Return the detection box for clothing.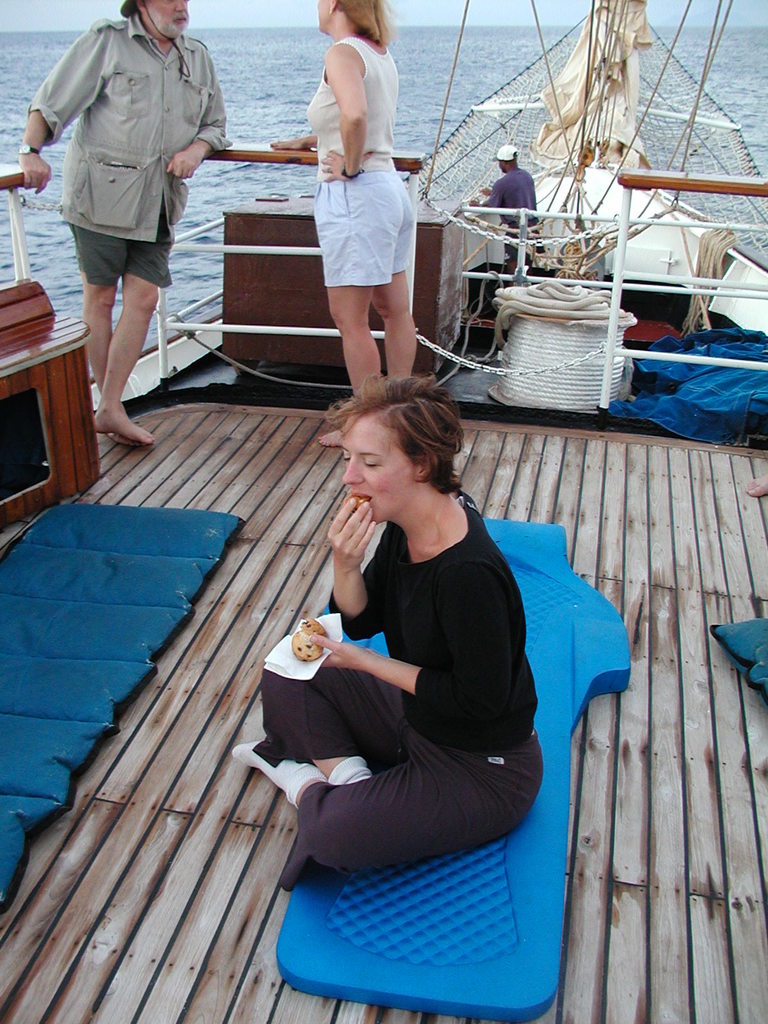
locate(481, 168, 518, 220).
